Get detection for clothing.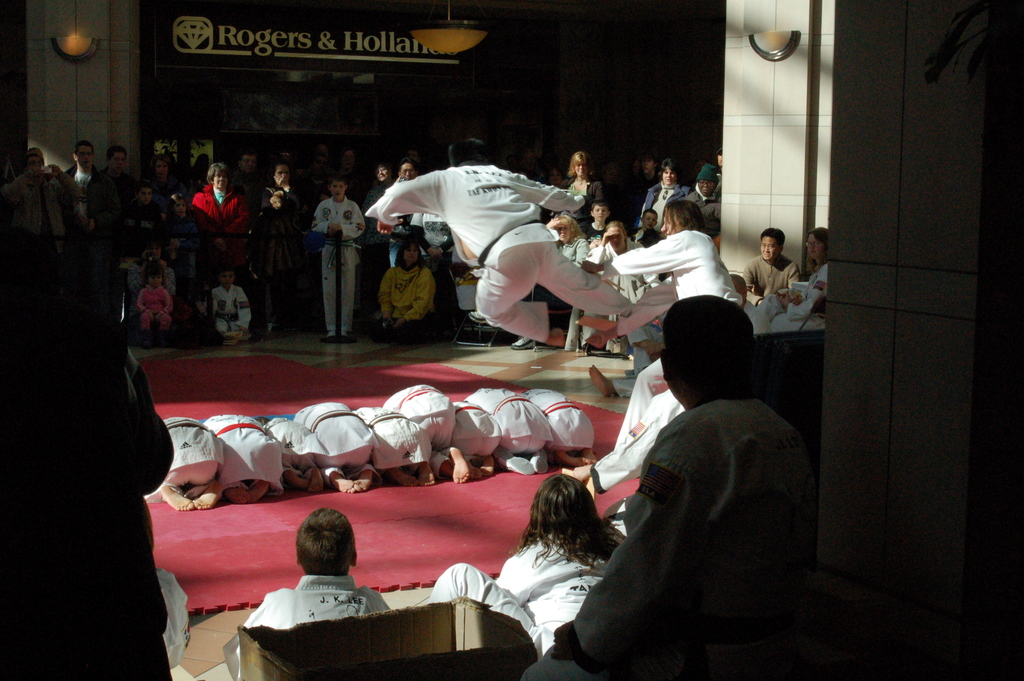
Detection: box(519, 402, 820, 680).
